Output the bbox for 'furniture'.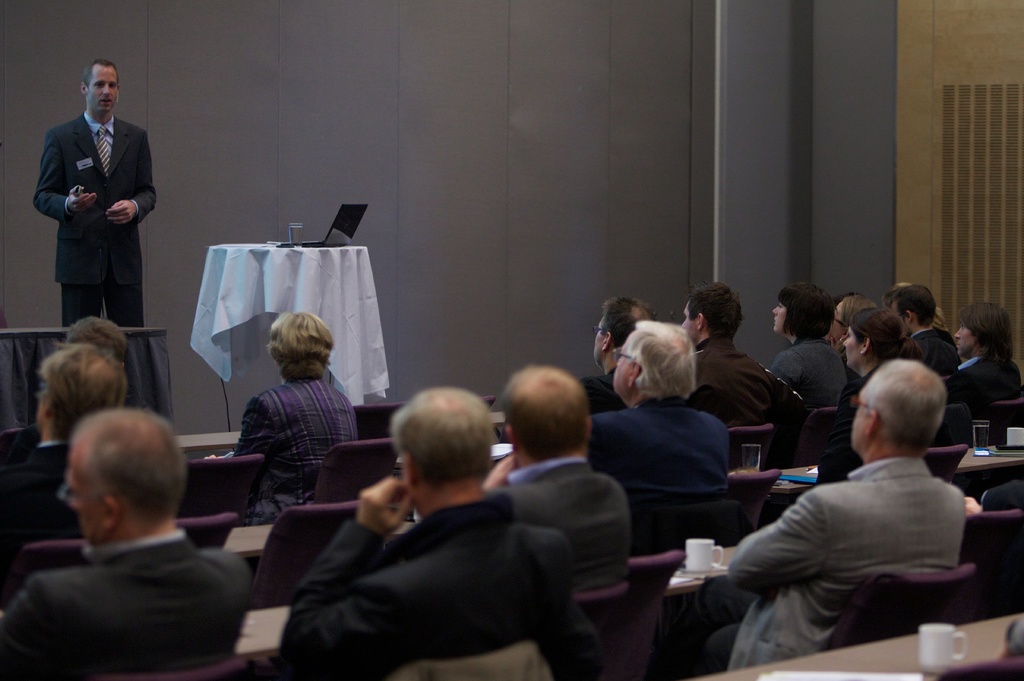
223/526/271/551.
